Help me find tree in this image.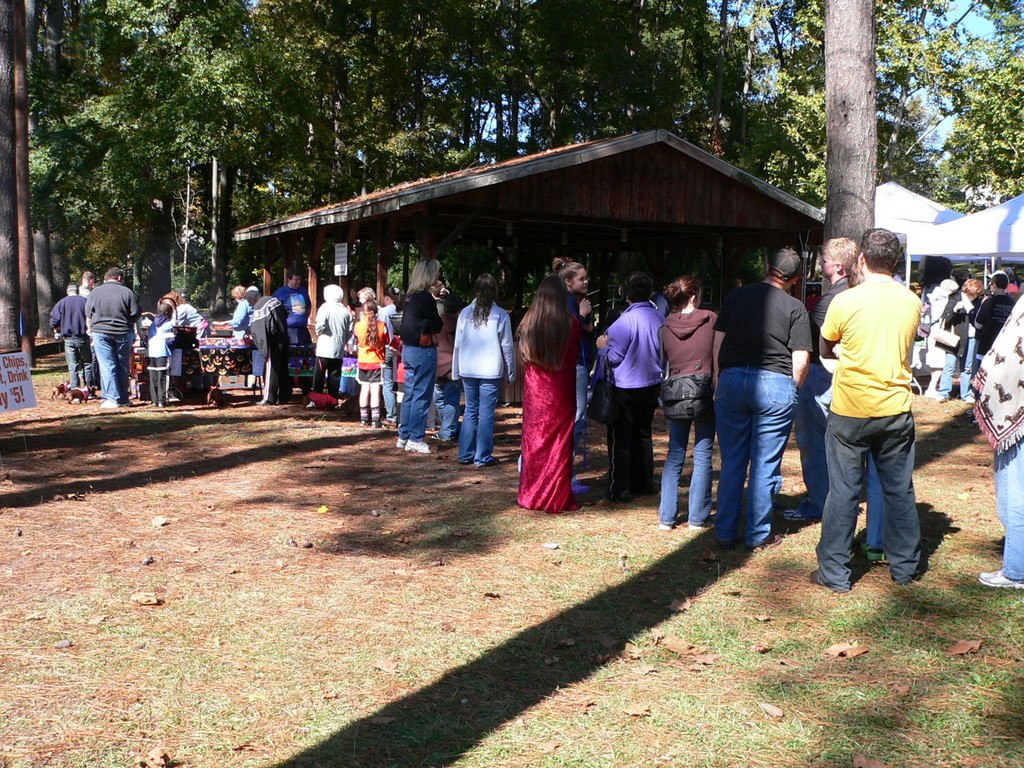
Found it: [165, 0, 304, 310].
